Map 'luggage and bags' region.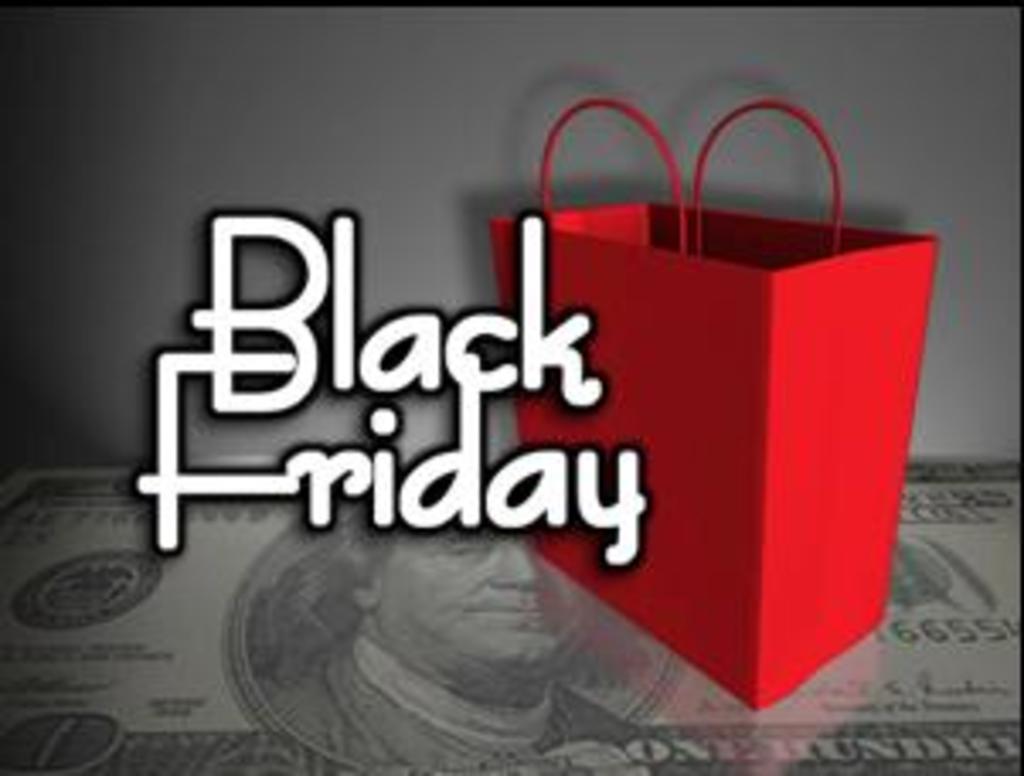
Mapped to {"left": 534, "top": 31, "right": 932, "bottom": 728}.
